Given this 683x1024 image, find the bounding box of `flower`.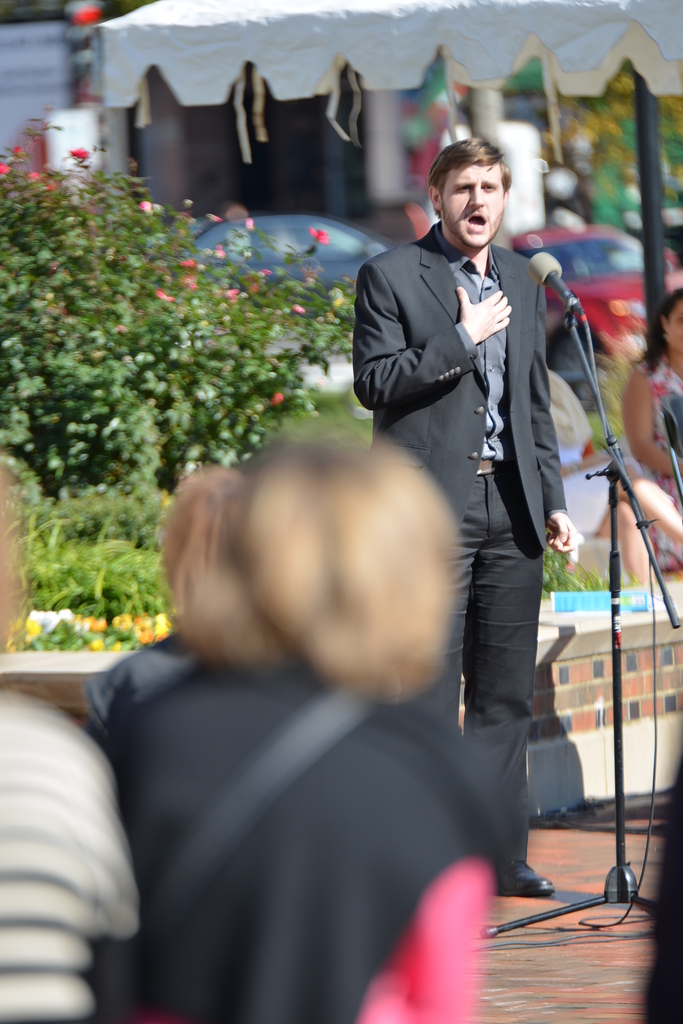
[178,252,199,268].
